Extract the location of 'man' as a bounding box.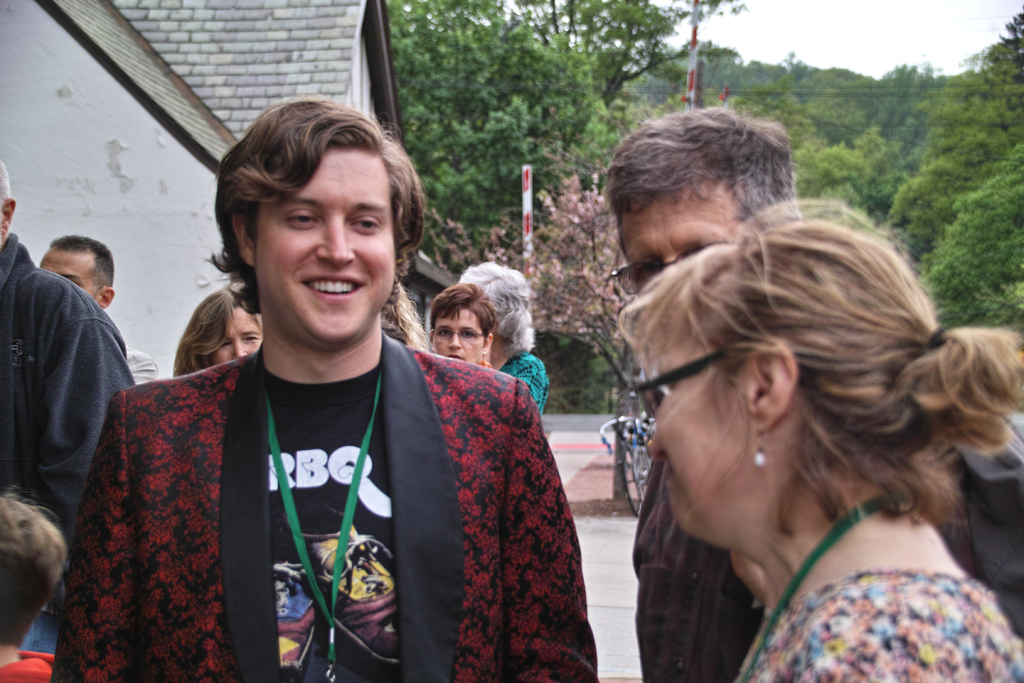
box=[54, 95, 589, 682].
